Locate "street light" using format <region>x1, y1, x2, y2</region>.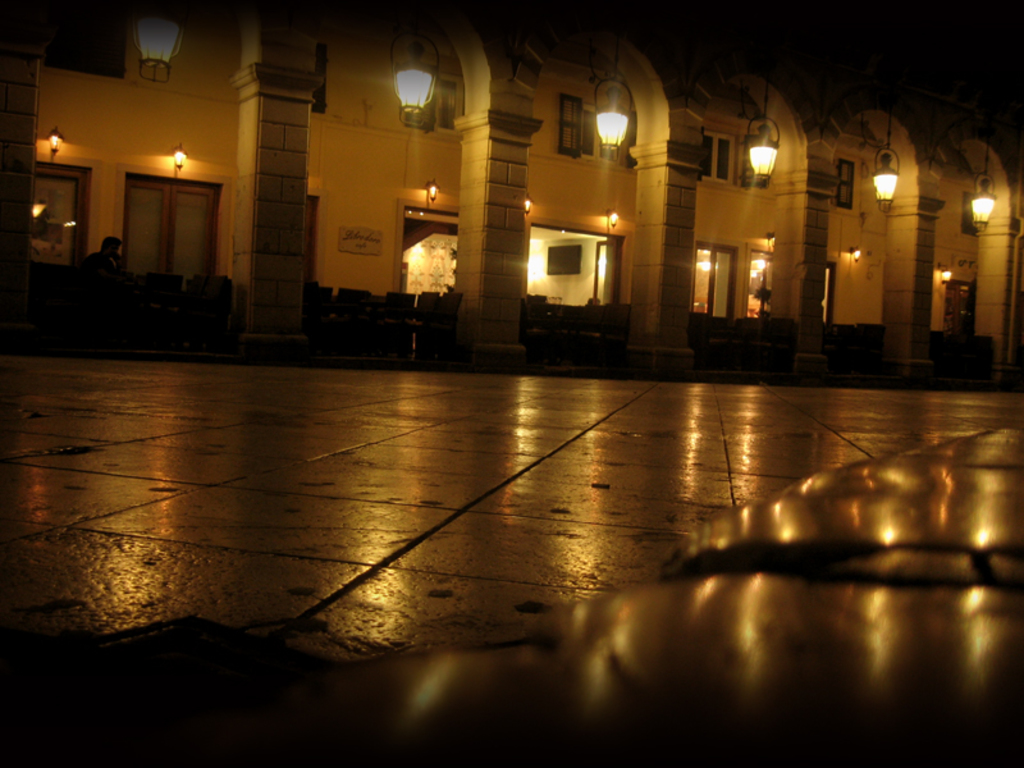
<region>598, 90, 628, 289</region>.
